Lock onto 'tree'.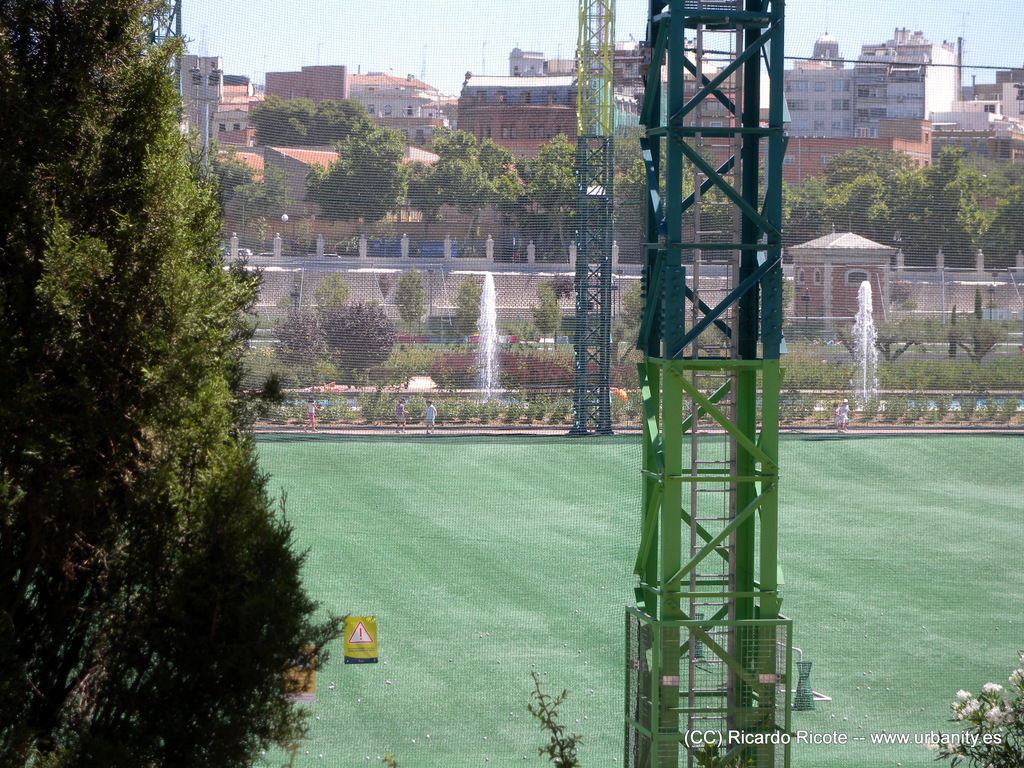
Locked: [x1=612, y1=275, x2=644, y2=351].
